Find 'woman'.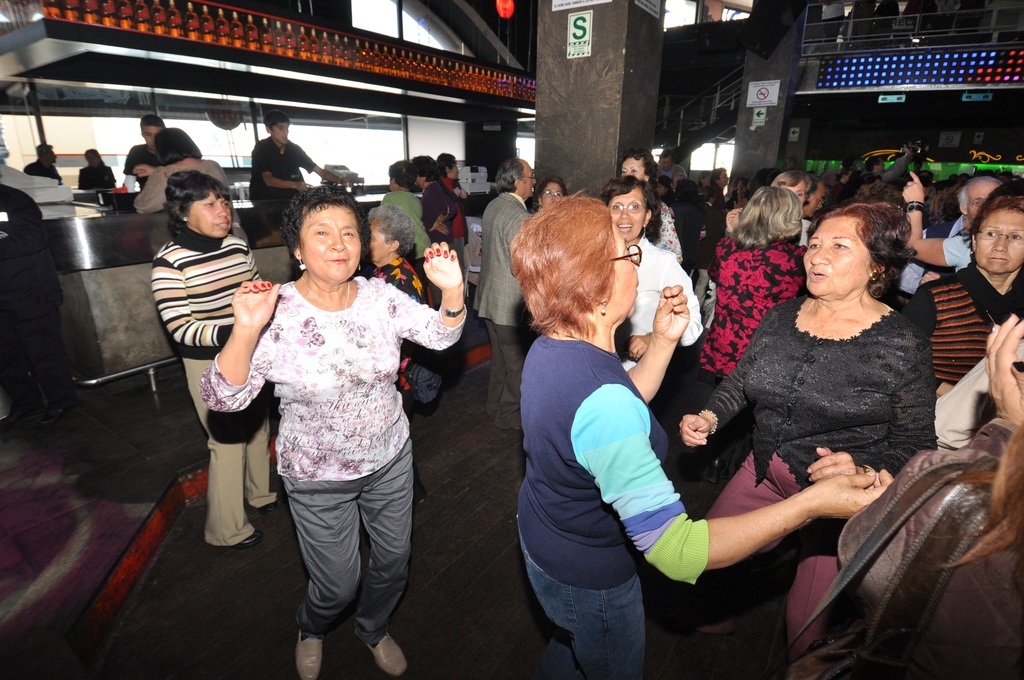
[x1=908, y1=195, x2=1023, y2=395].
